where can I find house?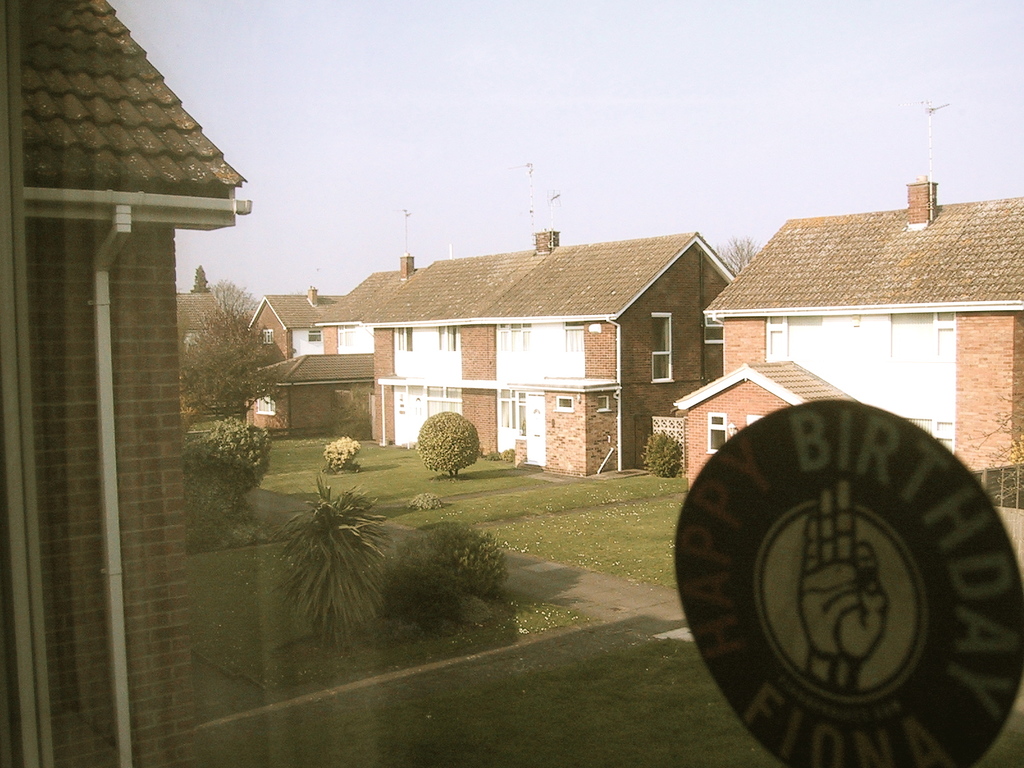
You can find it at <box>236,297,321,405</box>.
